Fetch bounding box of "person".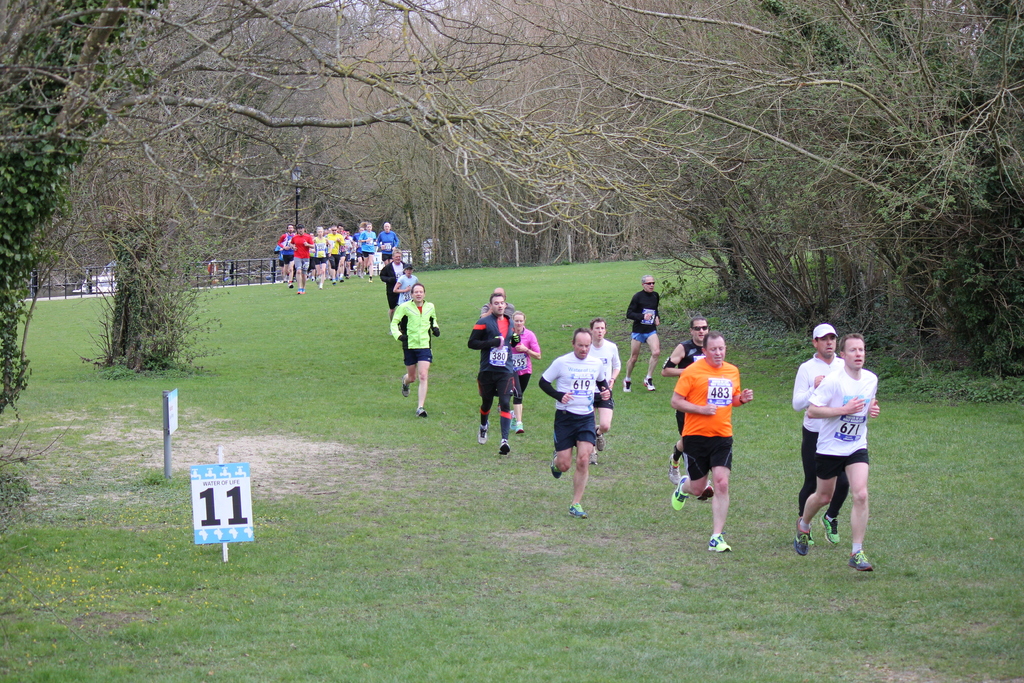
Bbox: 624:281:655:388.
